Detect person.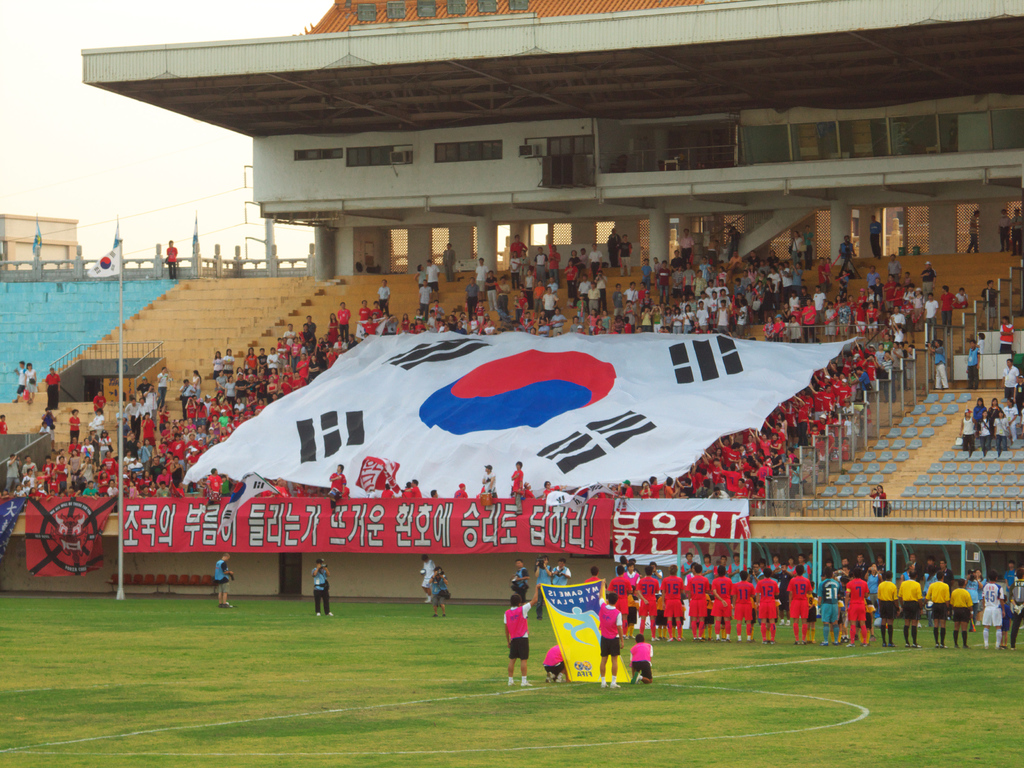
Detected at <bbox>199, 553, 243, 614</bbox>.
